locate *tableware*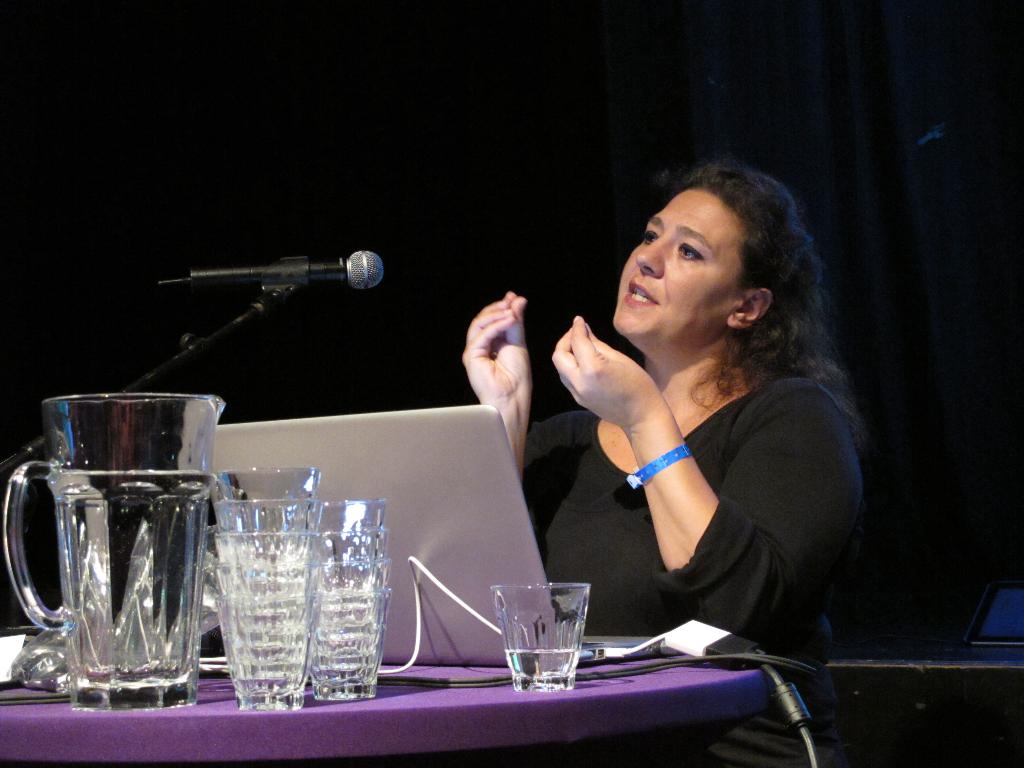
[left=7, top=395, right=223, bottom=728]
